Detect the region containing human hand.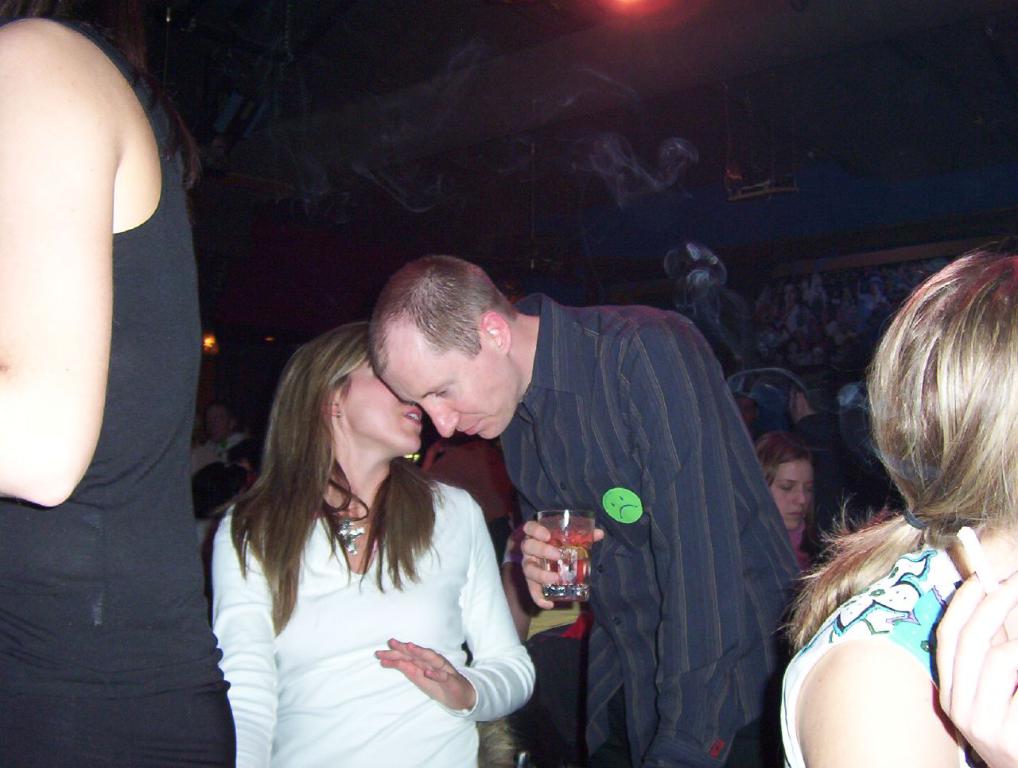
{"x1": 934, "y1": 567, "x2": 1017, "y2": 767}.
